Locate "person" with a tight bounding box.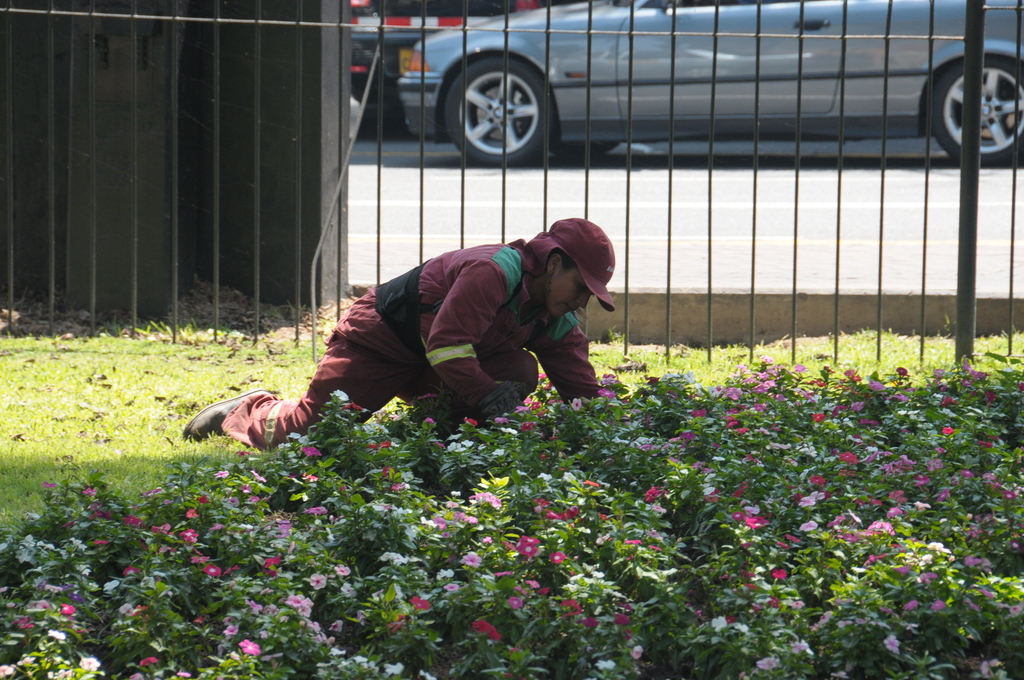
{"x1": 262, "y1": 204, "x2": 621, "y2": 449}.
